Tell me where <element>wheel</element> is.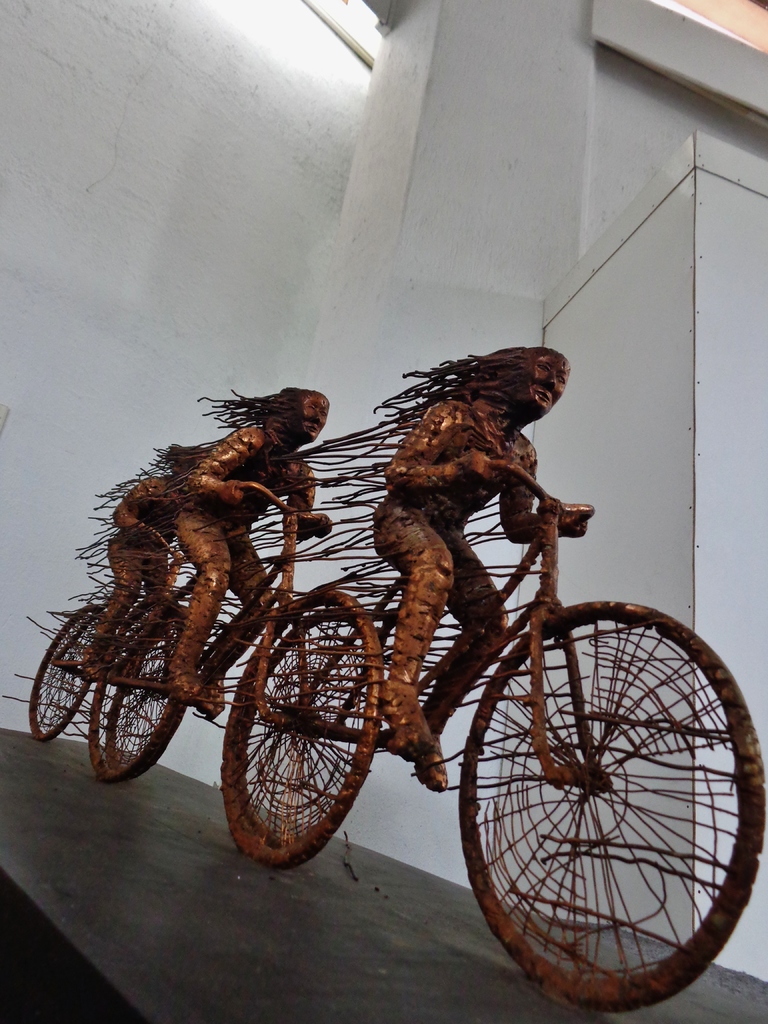
<element>wheel</element> is at 242:605:381:857.
